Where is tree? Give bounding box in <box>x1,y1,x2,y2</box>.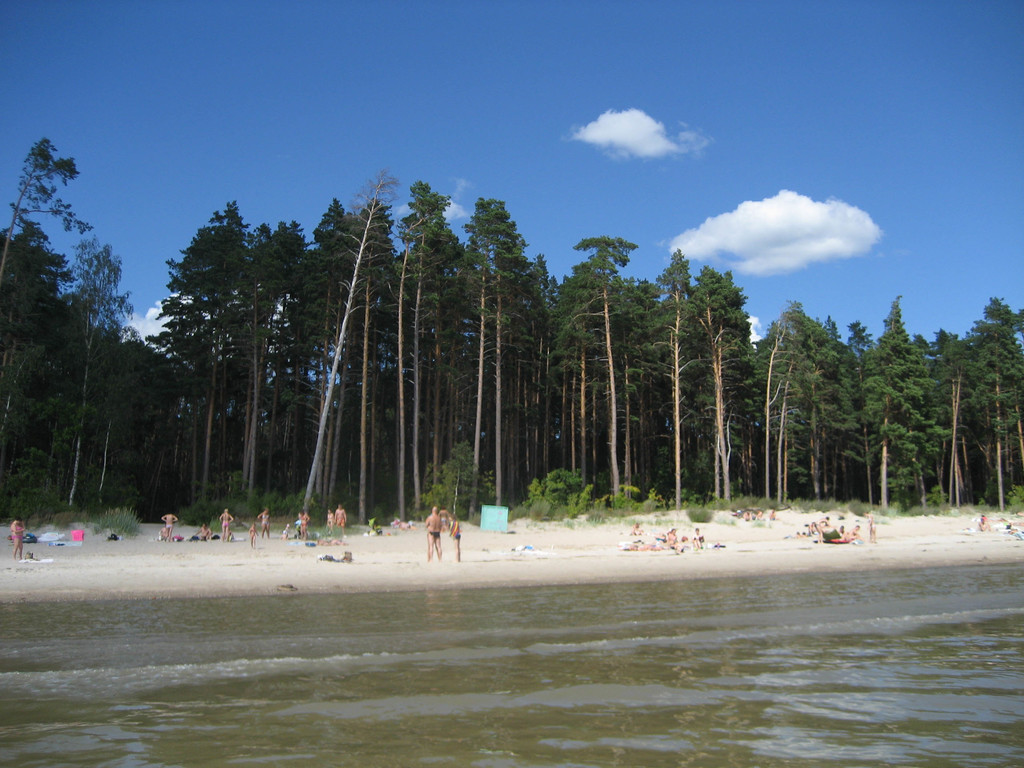
<box>687,256,769,486</box>.
